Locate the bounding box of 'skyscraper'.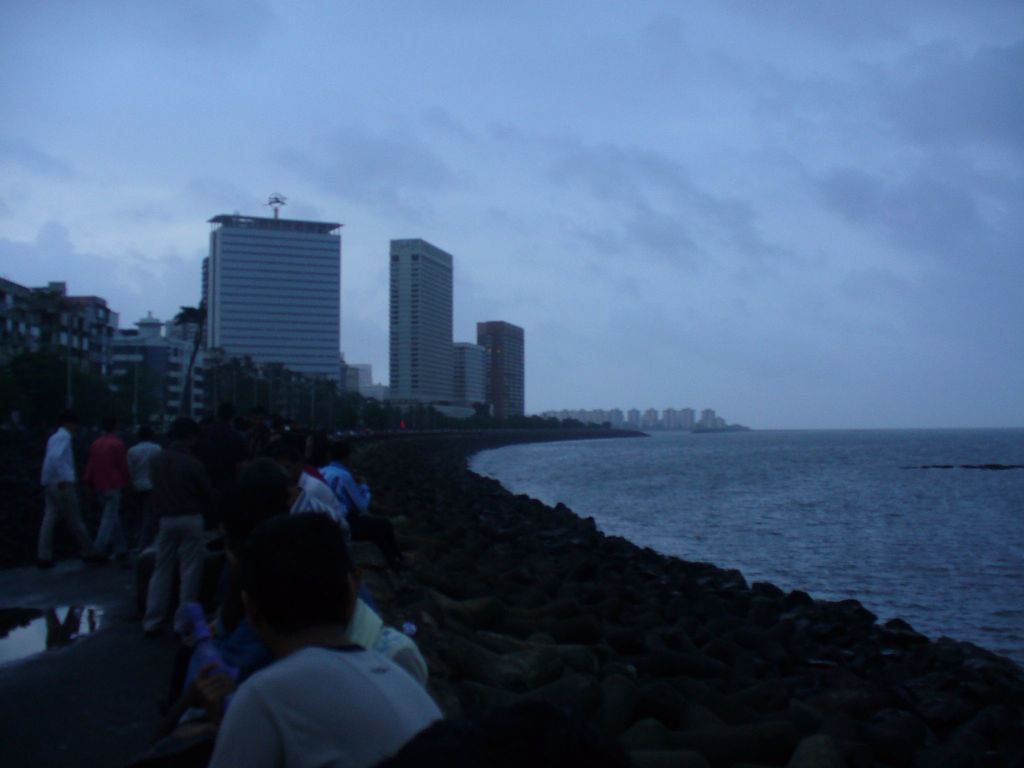
Bounding box: (471, 310, 536, 421).
